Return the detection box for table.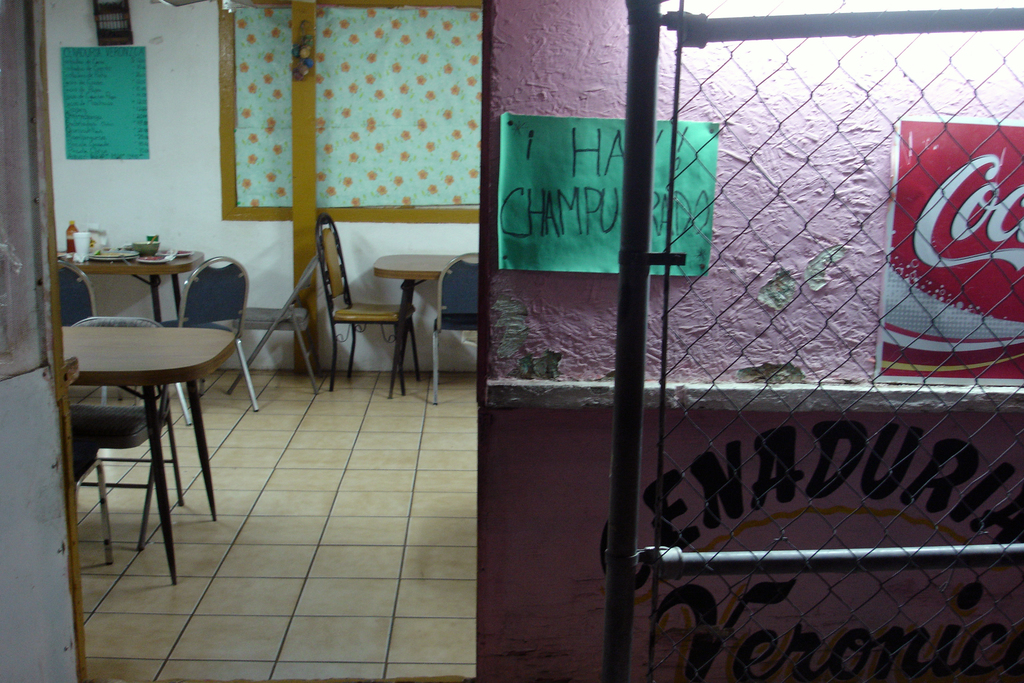
pyautogui.locateOnScreen(58, 223, 209, 332).
